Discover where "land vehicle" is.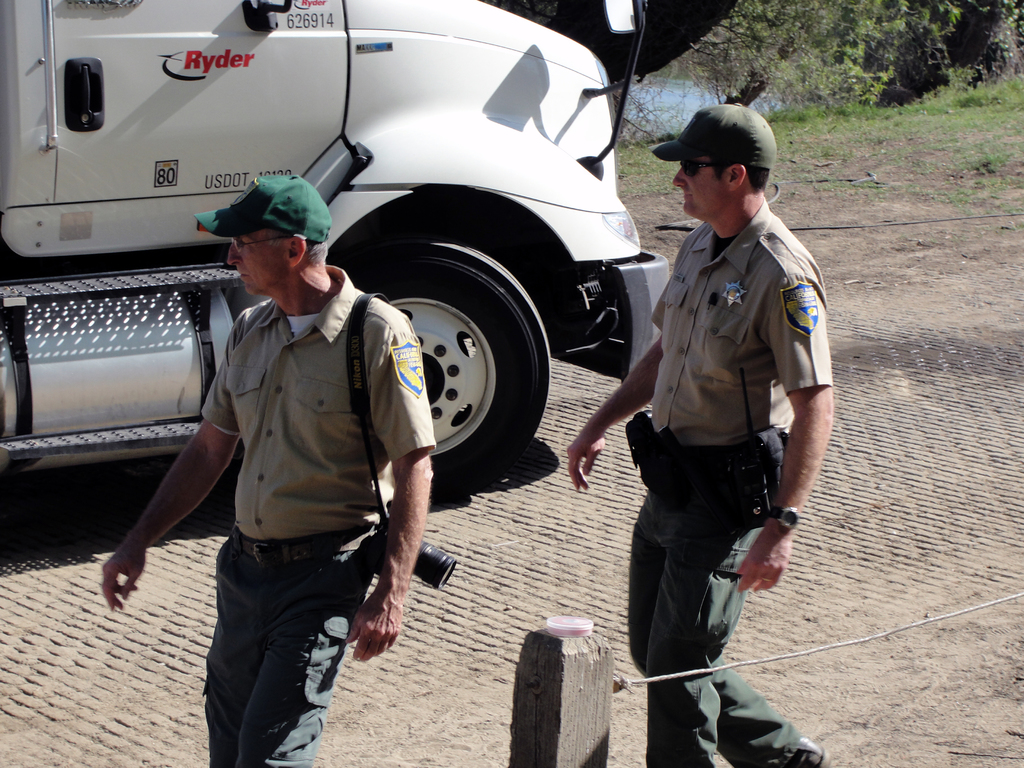
Discovered at 0,0,670,492.
